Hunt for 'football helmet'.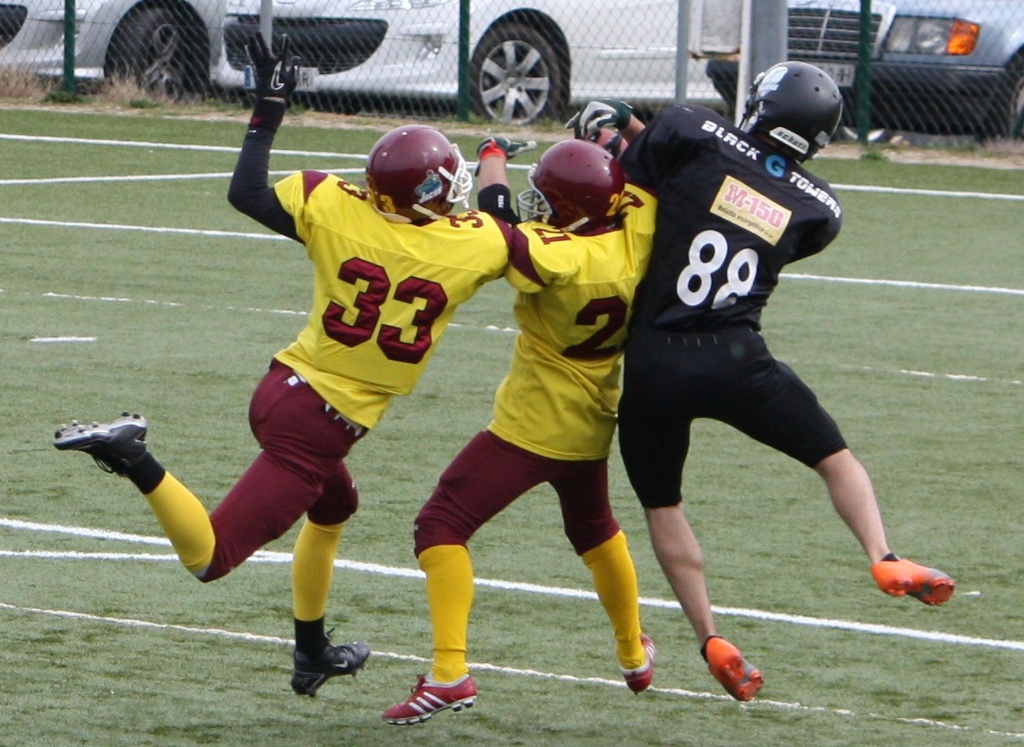
Hunted down at 517 138 633 238.
